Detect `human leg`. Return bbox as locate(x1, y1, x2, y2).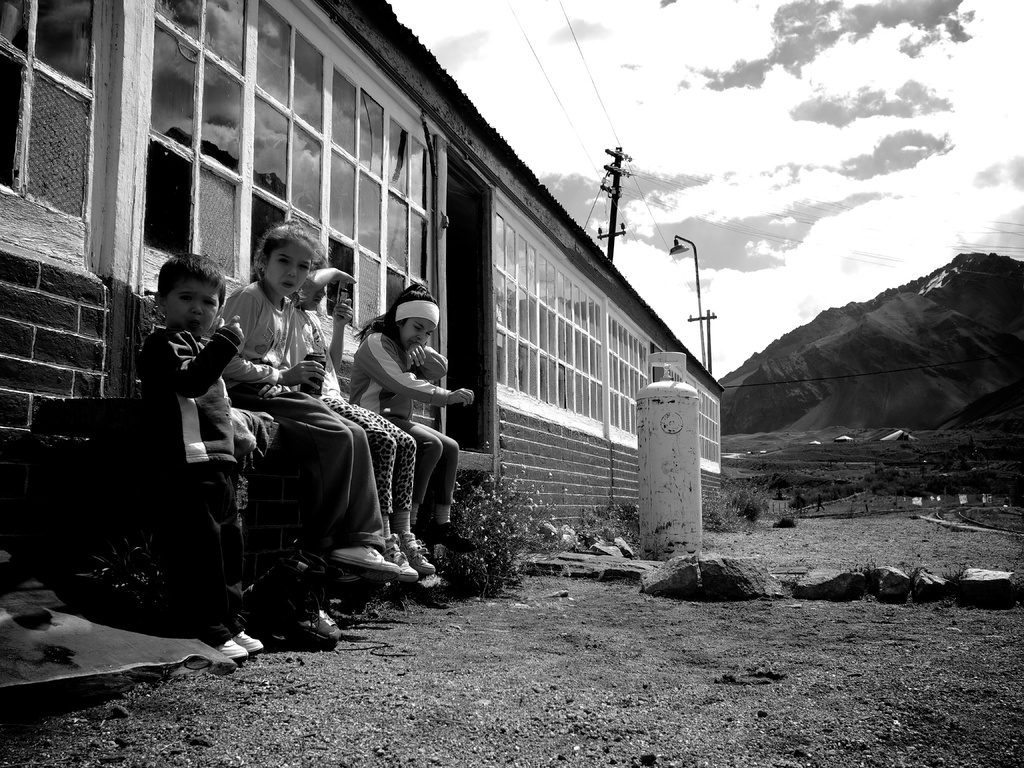
locate(435, 426, 453, 545).
